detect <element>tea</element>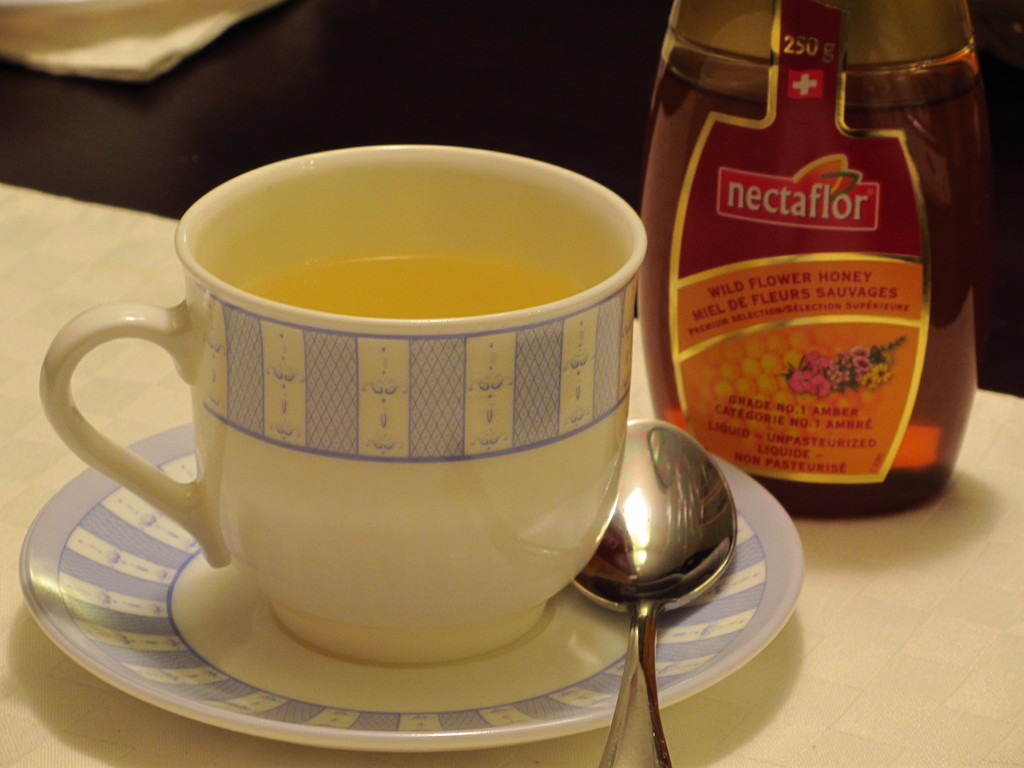
{"left": 236, "top": 257, "right": 580, "bottom": 316}
